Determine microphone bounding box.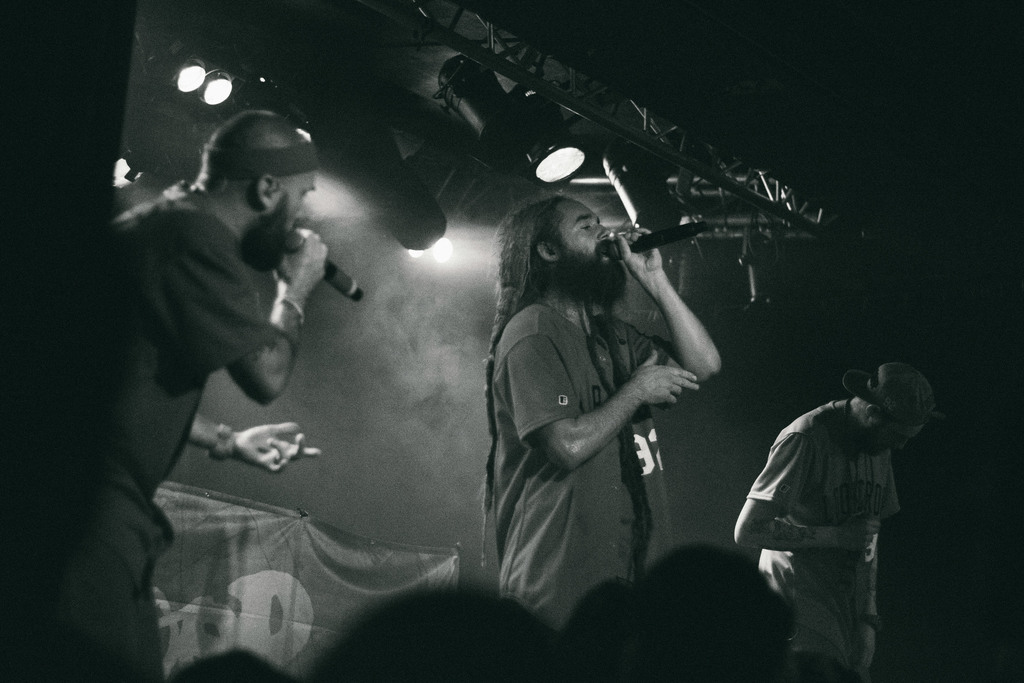
Determined: left=282, top=229, right=367, bottom=304.
